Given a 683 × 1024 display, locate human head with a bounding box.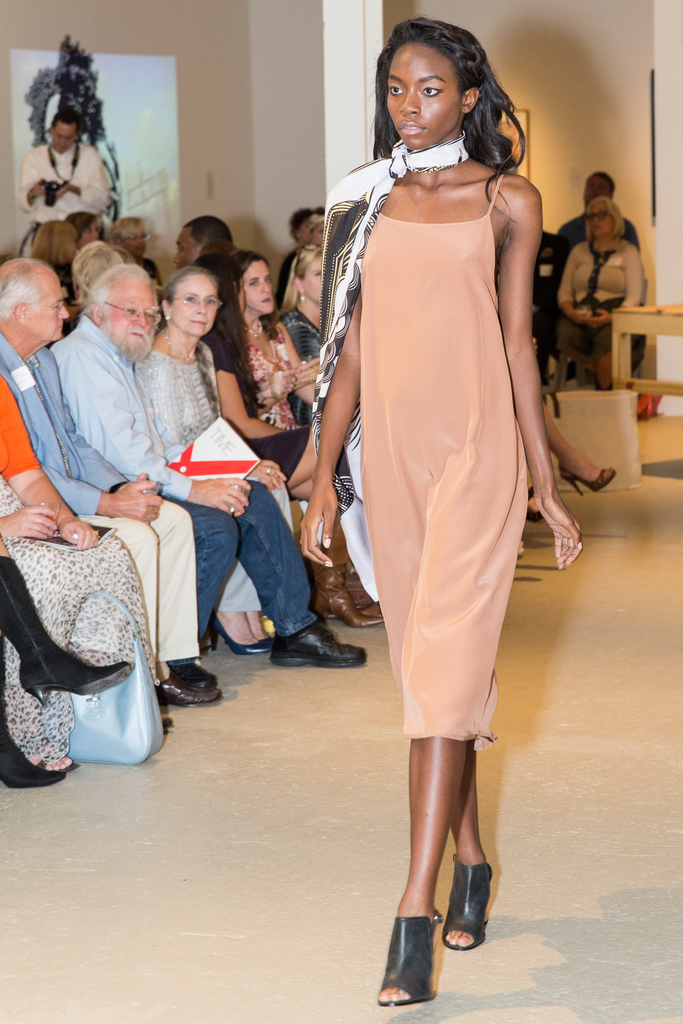
Located: (286, 204, 315, 250).
